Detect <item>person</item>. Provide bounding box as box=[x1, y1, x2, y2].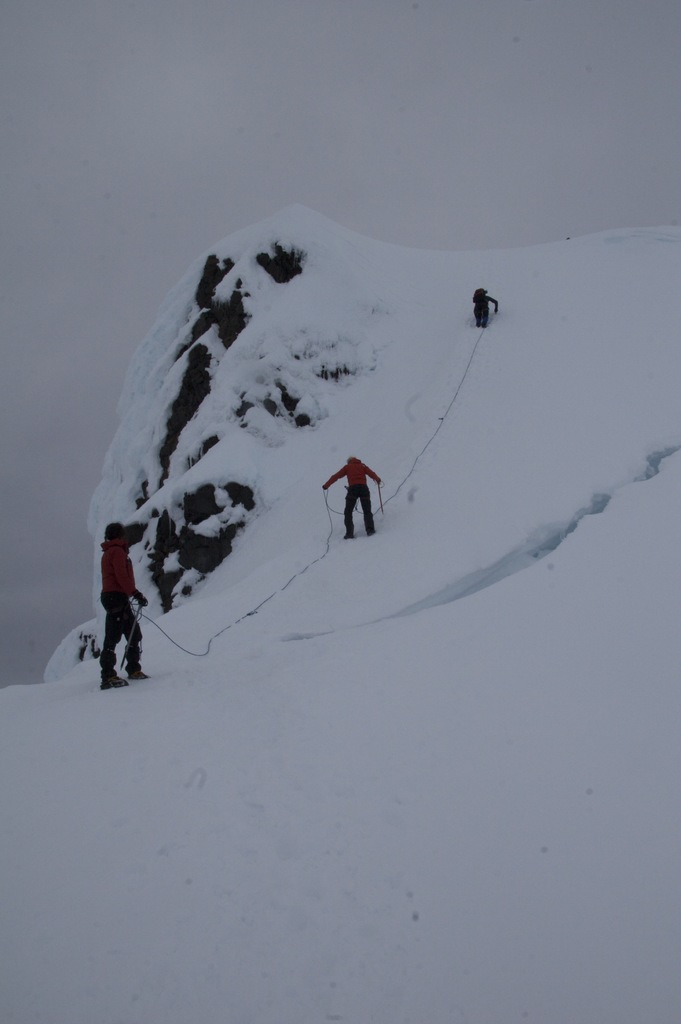
box=[81, 510, 146, 703].
